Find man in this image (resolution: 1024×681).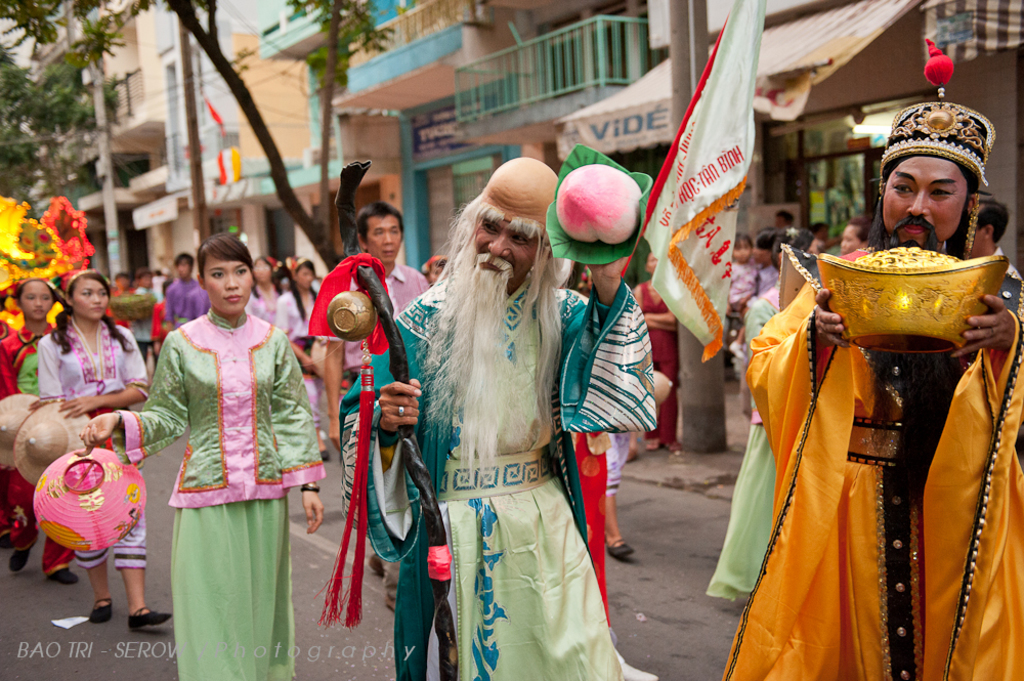
<box>344,155,657,680</box>.
